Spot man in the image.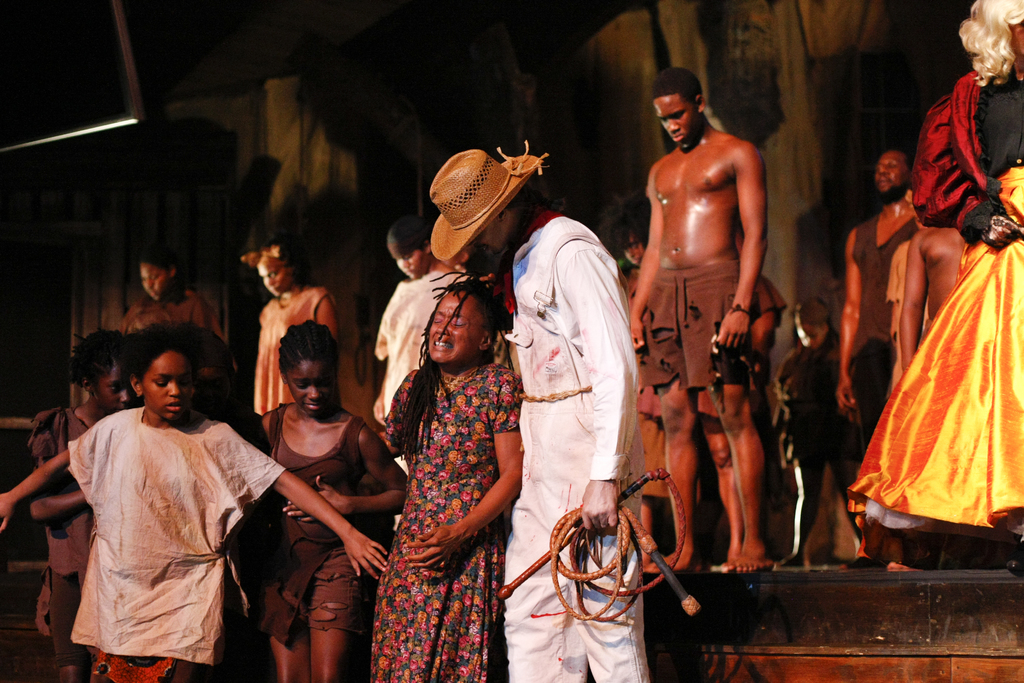
man found at 900/227/968/367.
